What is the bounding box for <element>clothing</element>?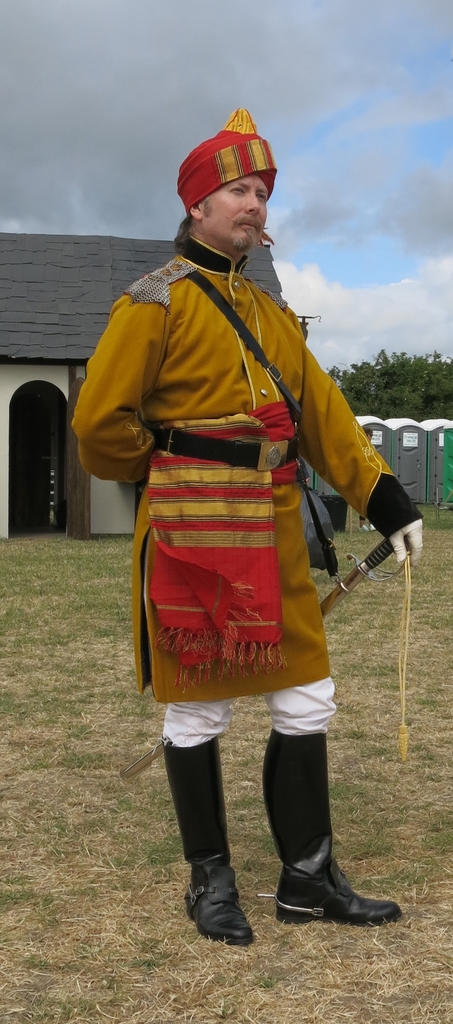
l=104, t=240, r=374, b=752.
